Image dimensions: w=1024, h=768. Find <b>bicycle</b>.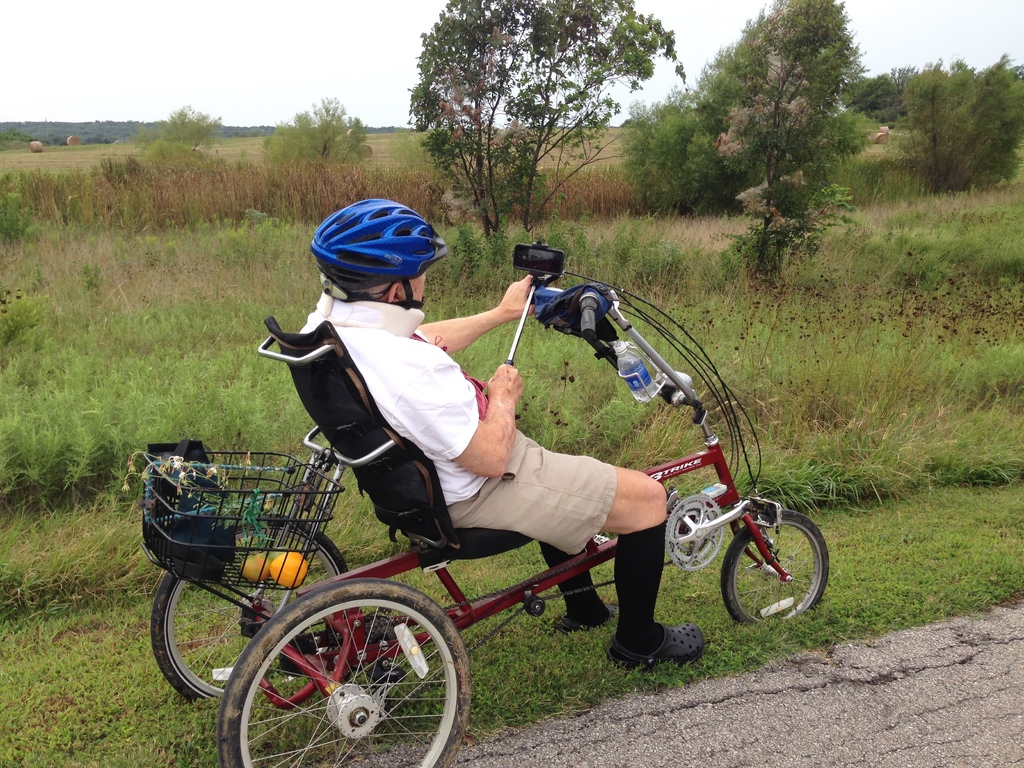
{"x1": 118, "y1": 273, "x2": 830, "y2": 767}.
